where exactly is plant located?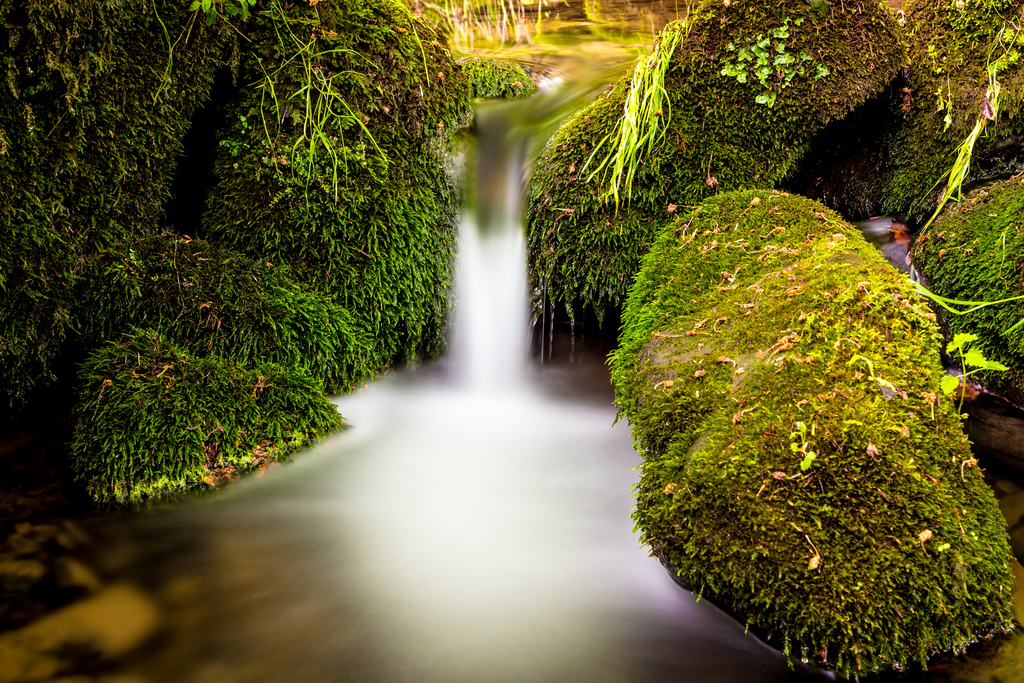
Its bounding box is rect(609, 180, 1017, 664).
